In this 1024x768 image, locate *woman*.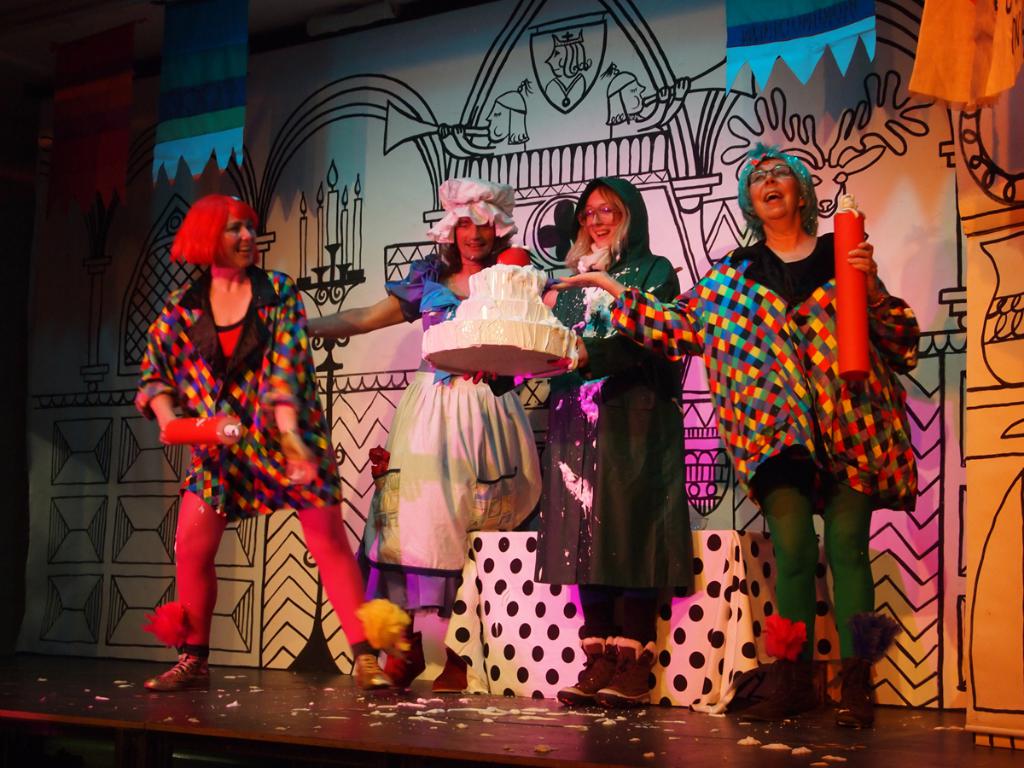
Bounding box: l=689, t=151, r=899, b=649.
